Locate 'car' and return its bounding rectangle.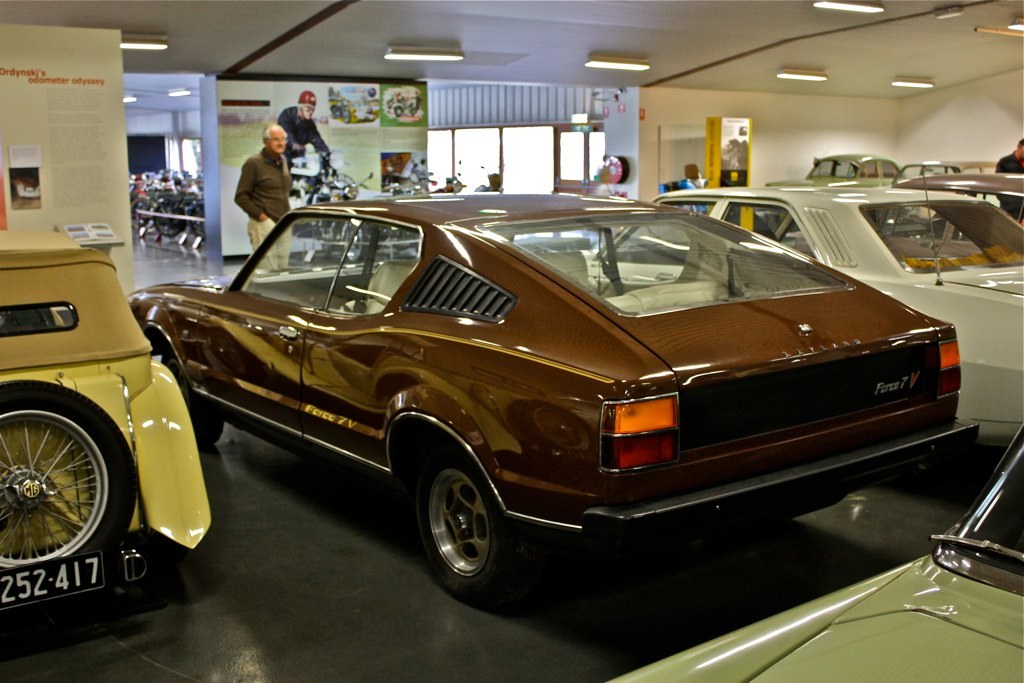
l=586, t=175, r=1023, b=463.
